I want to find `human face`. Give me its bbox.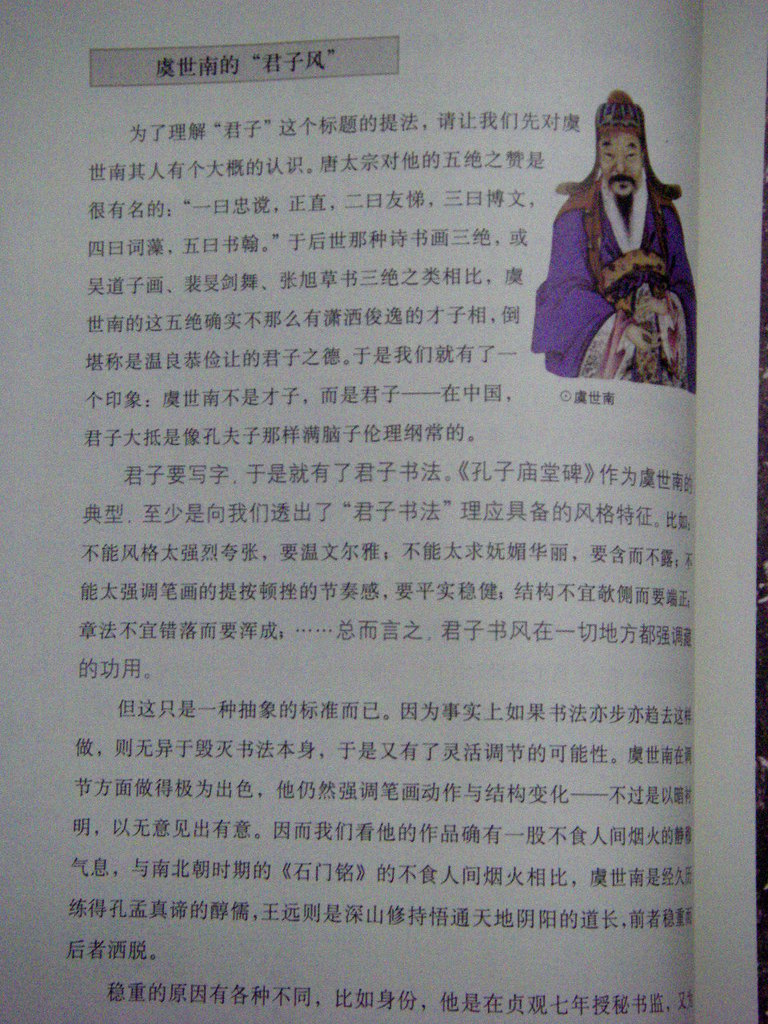
[597, 130, 645, 198].
